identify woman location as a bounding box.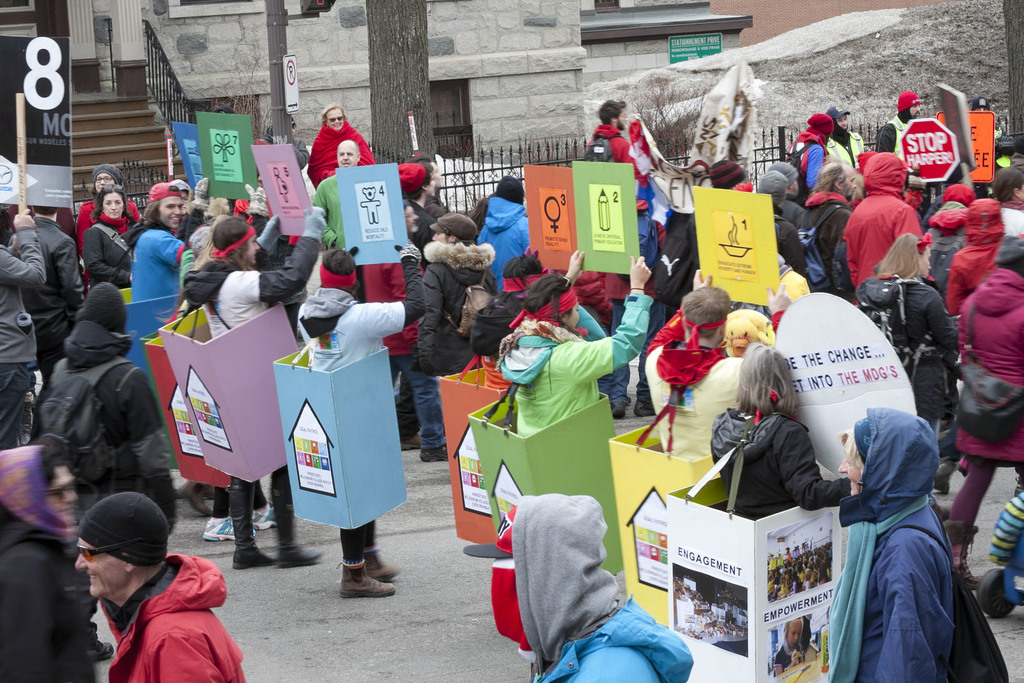
<region>707, 341, 855, 518</region>.
